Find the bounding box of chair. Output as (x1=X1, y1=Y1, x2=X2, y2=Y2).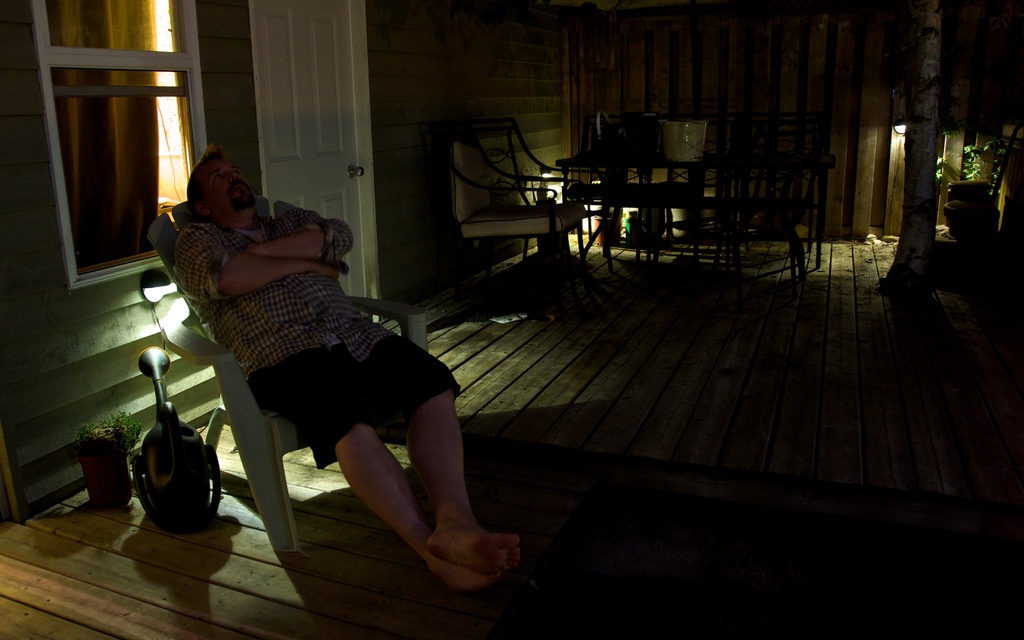
(x1=734, y1=115, x2=833, y2=270).
